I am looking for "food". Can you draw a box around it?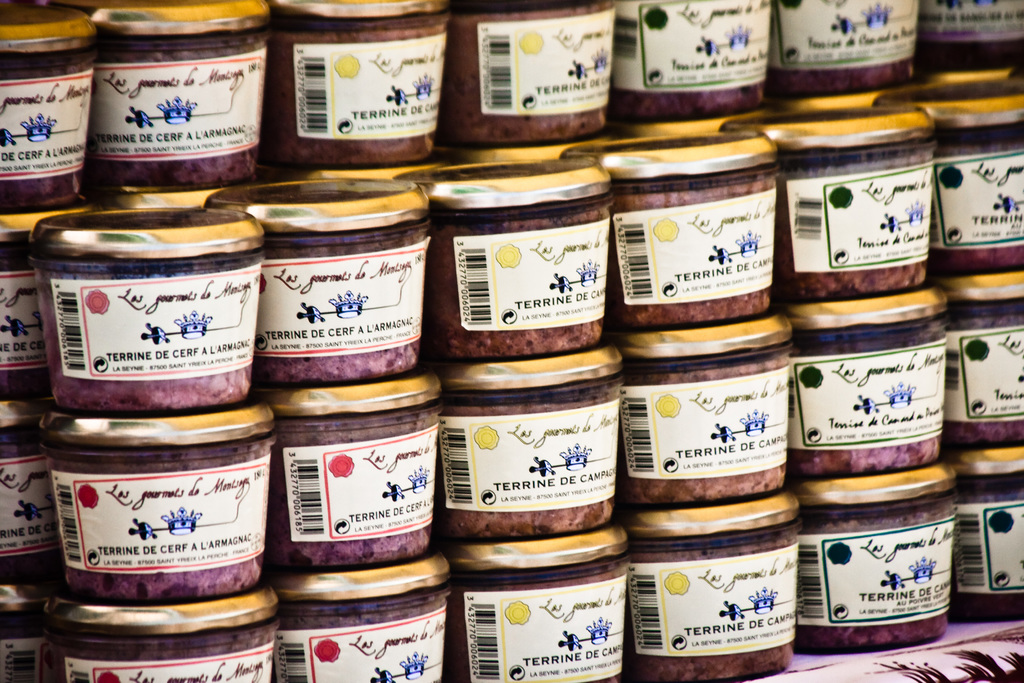
Sure, the bounding box is Rect(796, 500, 950, 654).
